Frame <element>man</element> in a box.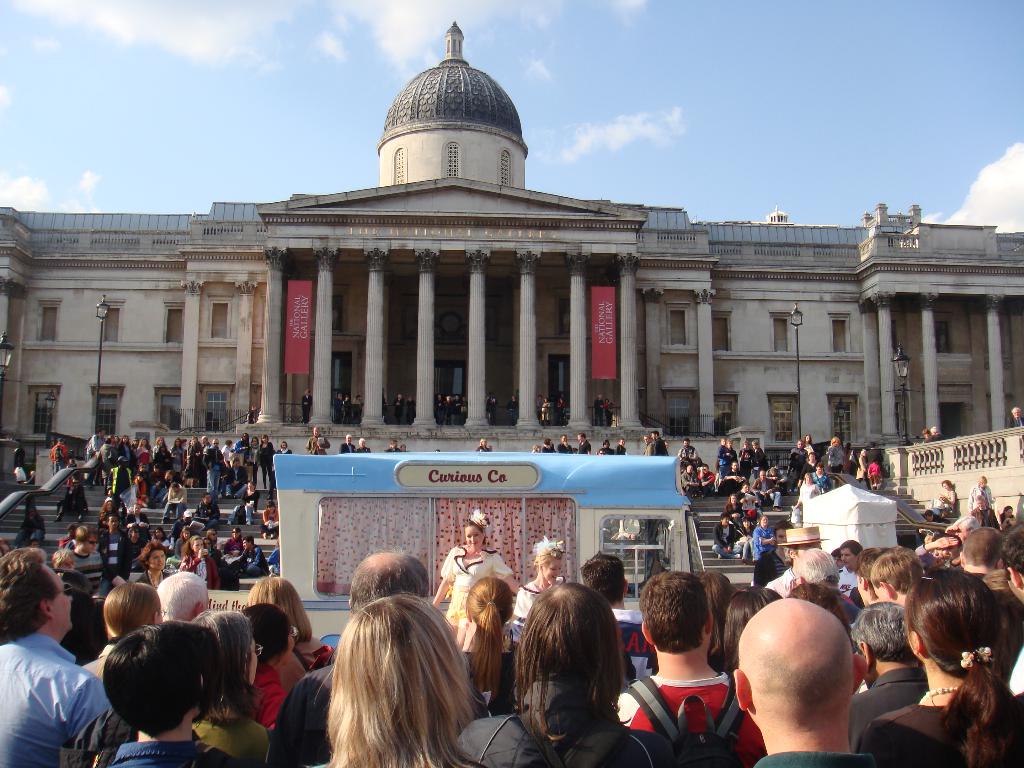
box(838, 541, 861, 598).
